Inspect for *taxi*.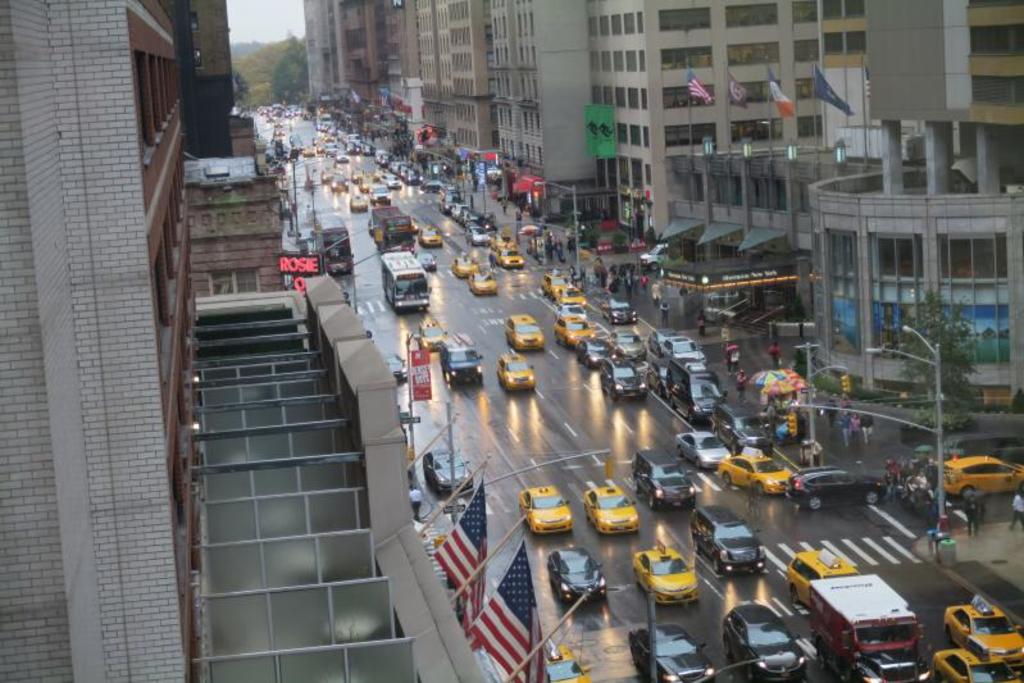
Inspection: <bbox>582, 482, 654, 551</bbox>.
